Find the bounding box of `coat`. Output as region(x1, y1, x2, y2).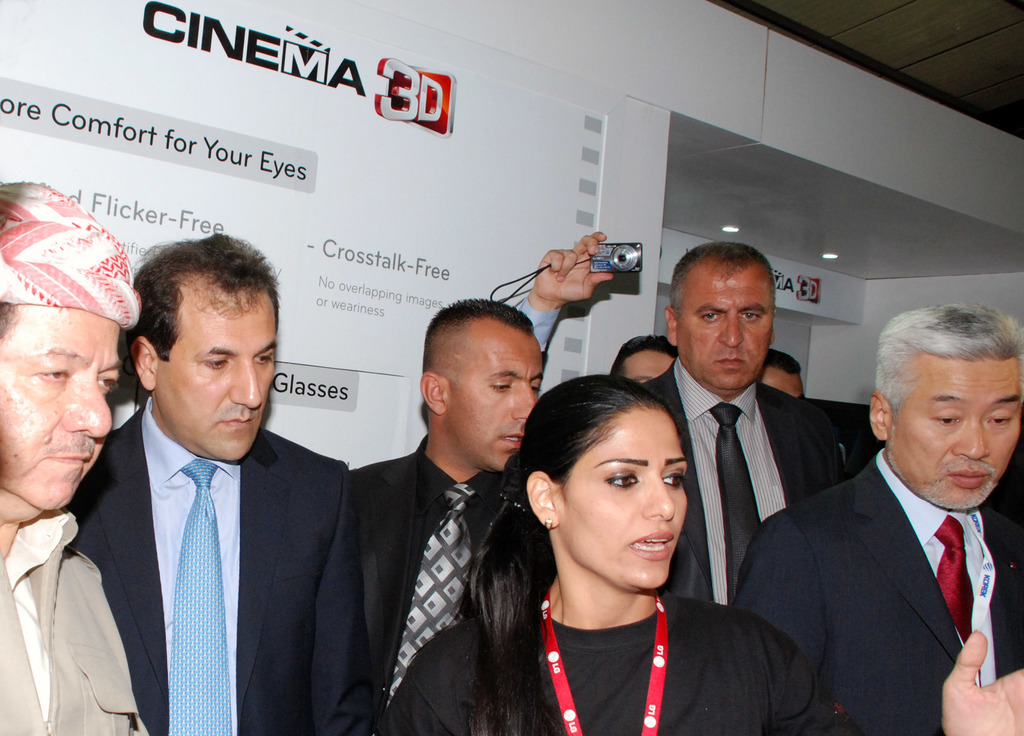
region(731, 446, 1023, 735).
